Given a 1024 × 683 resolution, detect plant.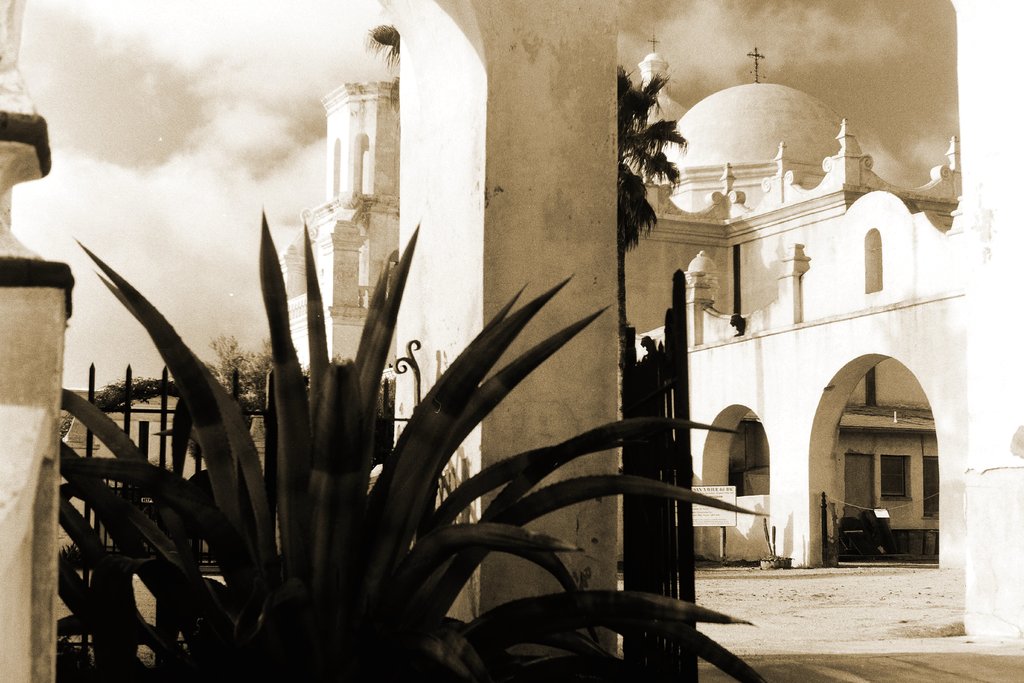
left=34, top=83, right=839, bottom=682.
